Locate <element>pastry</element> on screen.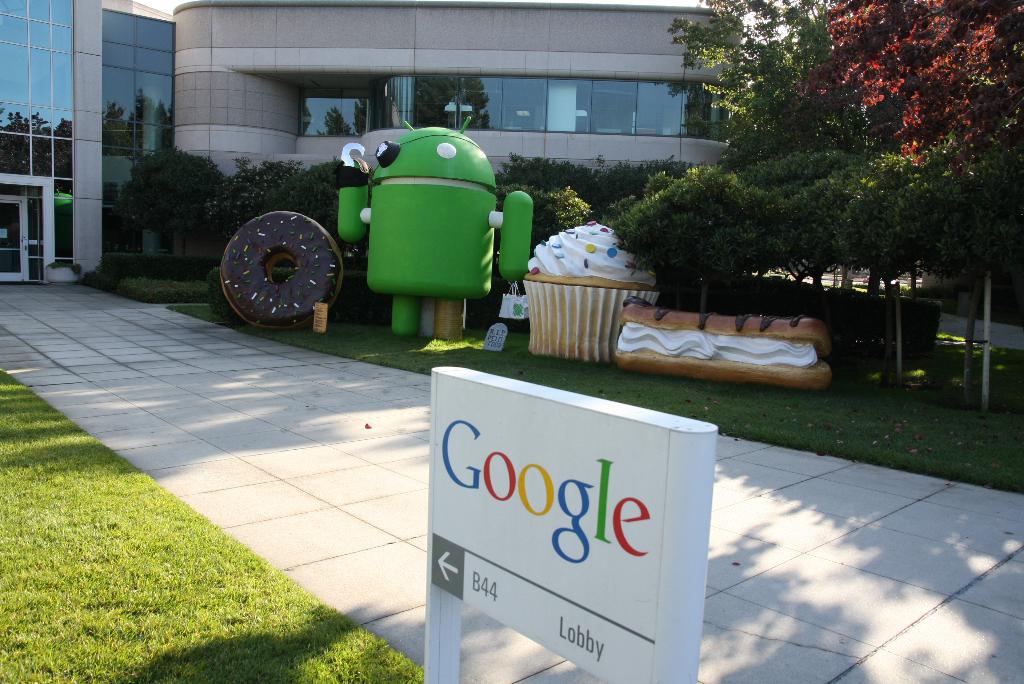
On screen at {"left": 524, "top": 215, "right": 663, "bottom": 360}.
